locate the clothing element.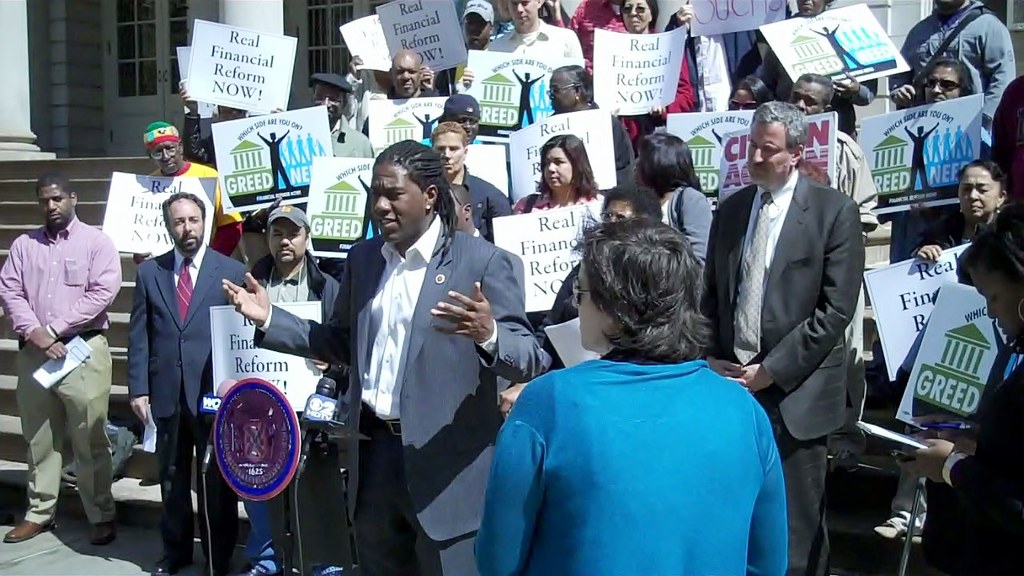
Element bbox: region(990, 71, 1023, 167).
